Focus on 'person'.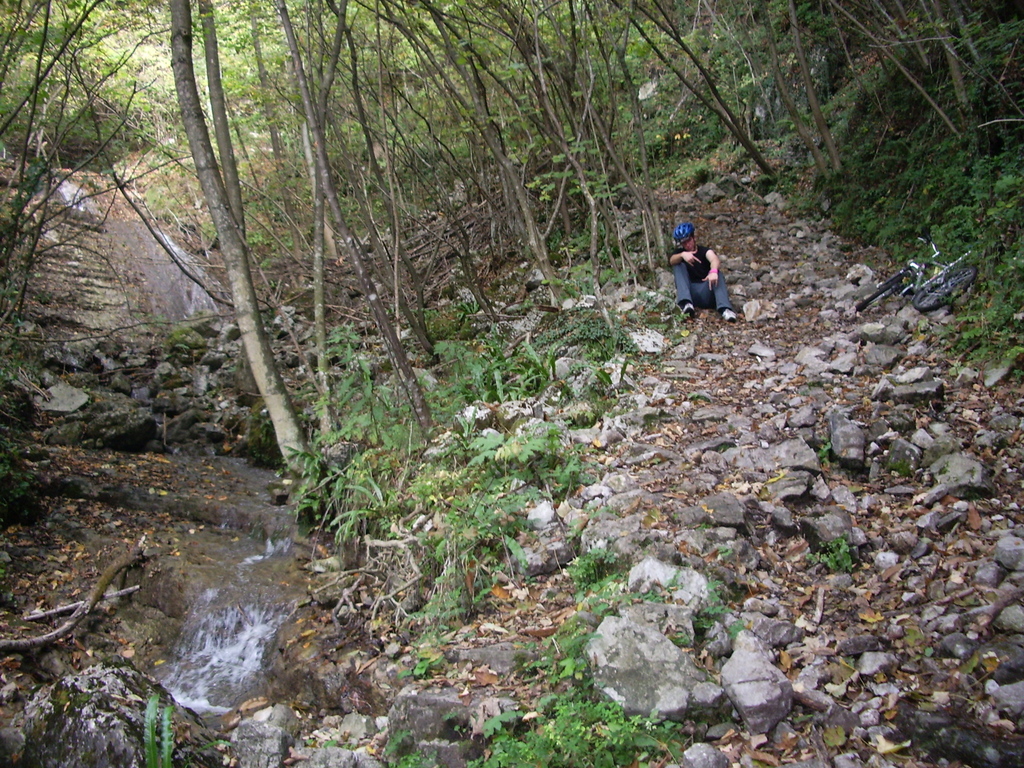
Focused at left=669, top=221, right=733, bottom=321.
